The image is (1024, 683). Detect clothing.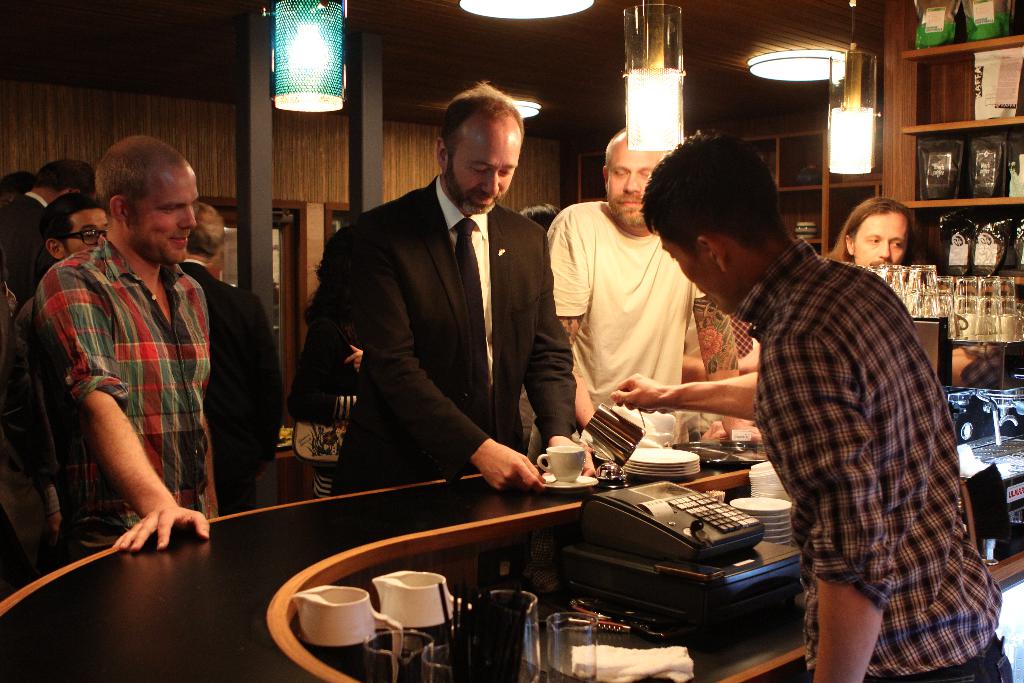
Detection: [x1=173, y1=258, x2=289, y2=516].
